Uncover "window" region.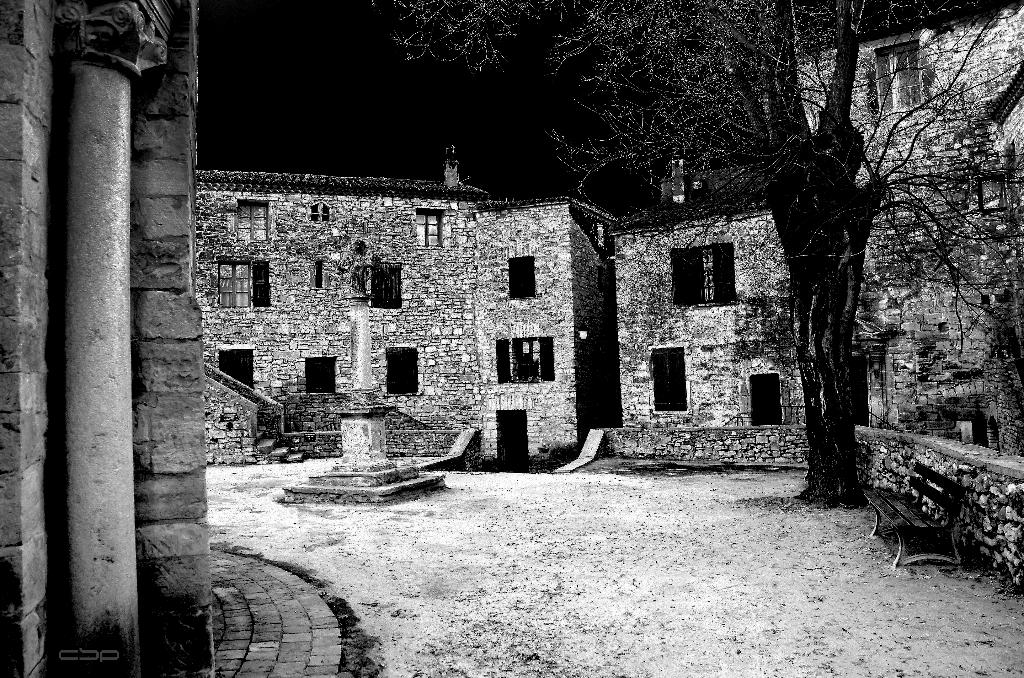
Uncovered: box=[651, 350, 687, 411].
